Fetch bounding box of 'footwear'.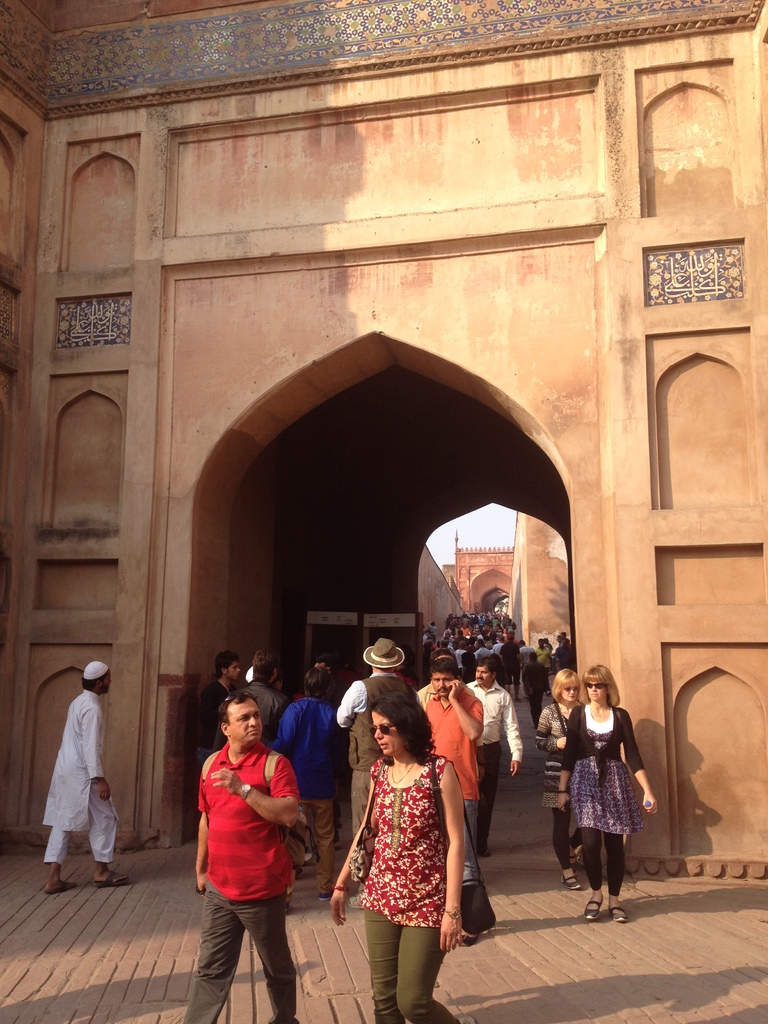
Bbox: [570,847,587,867].
